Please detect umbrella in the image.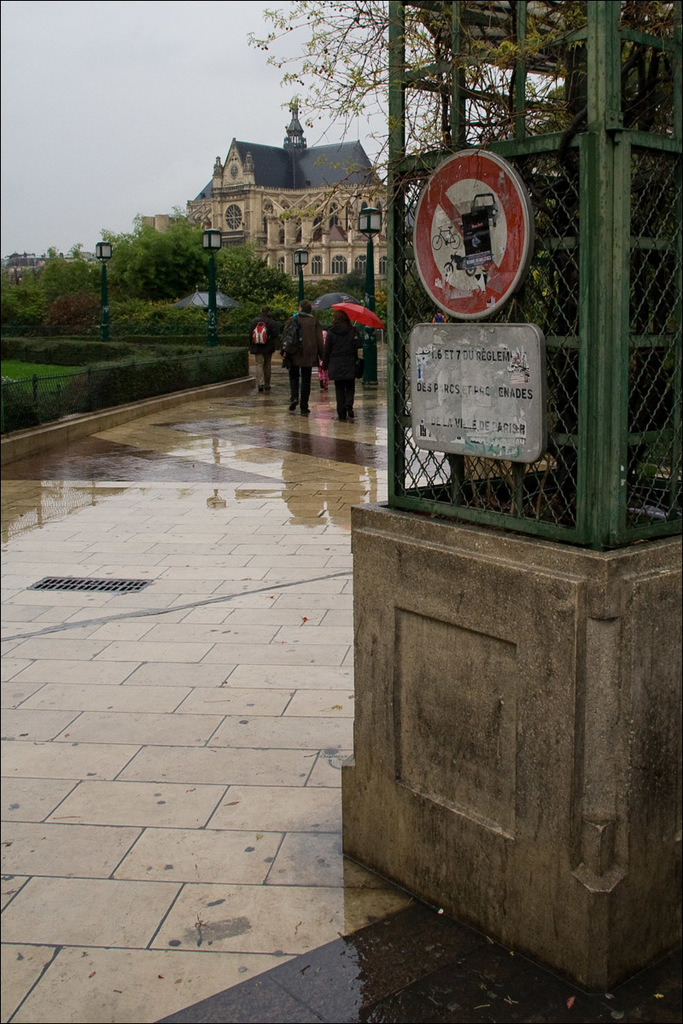
(left=309, top=289, right=362, bottom=311).
